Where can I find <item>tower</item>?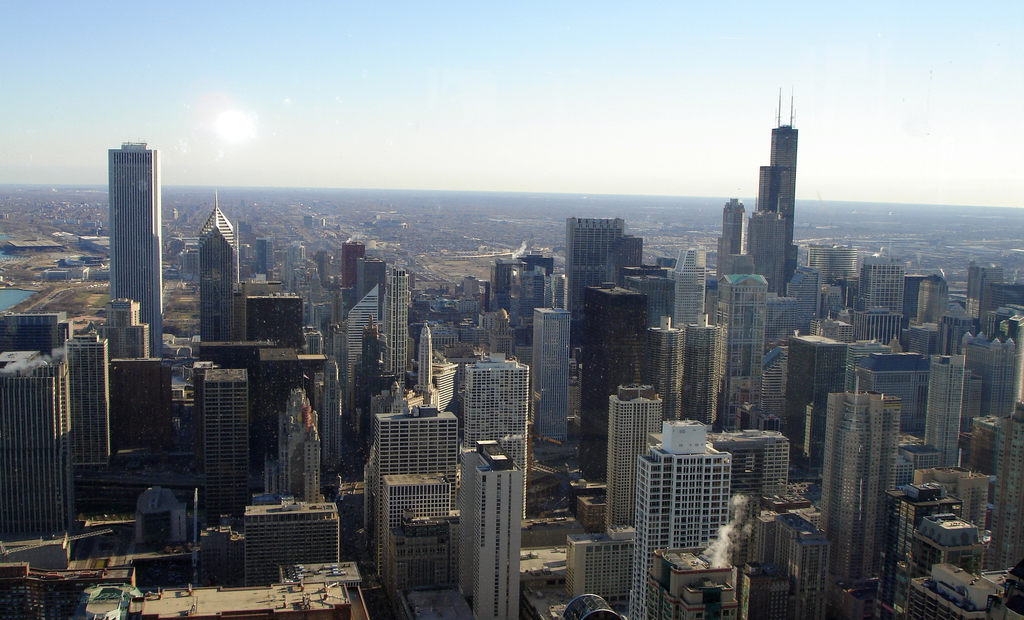
You can find it at rect(358, 254, 384, 301).
